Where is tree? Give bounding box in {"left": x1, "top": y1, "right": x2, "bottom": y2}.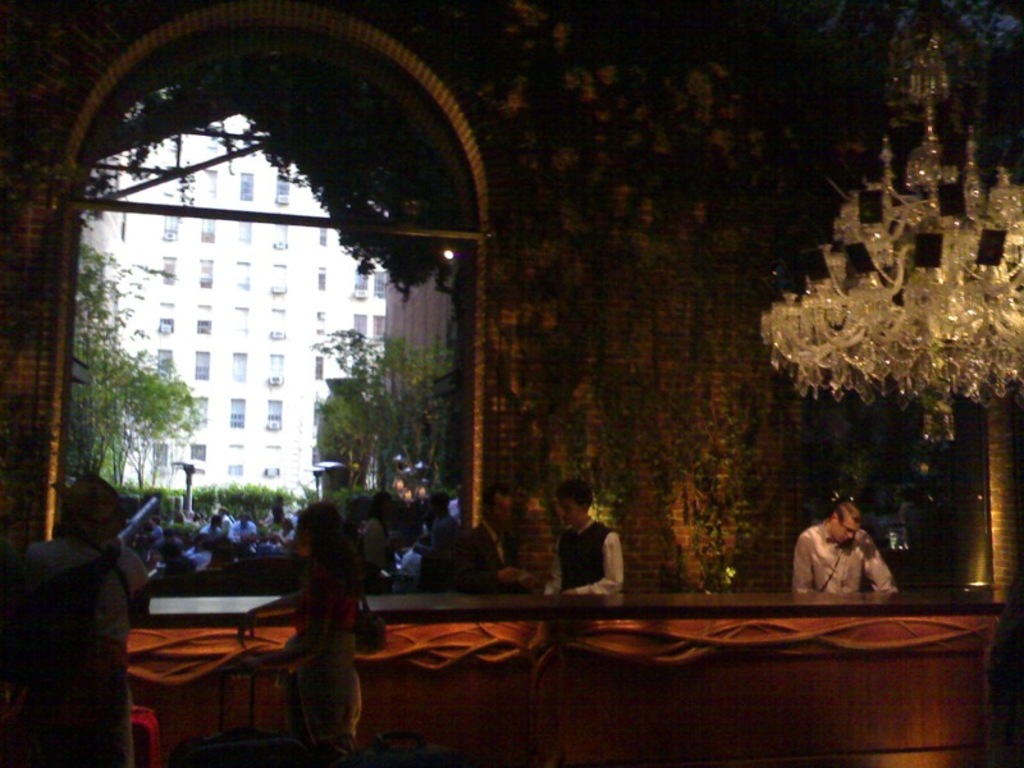
{"left": 321, "top": 321, "right": 416, "bottom": 500}.
